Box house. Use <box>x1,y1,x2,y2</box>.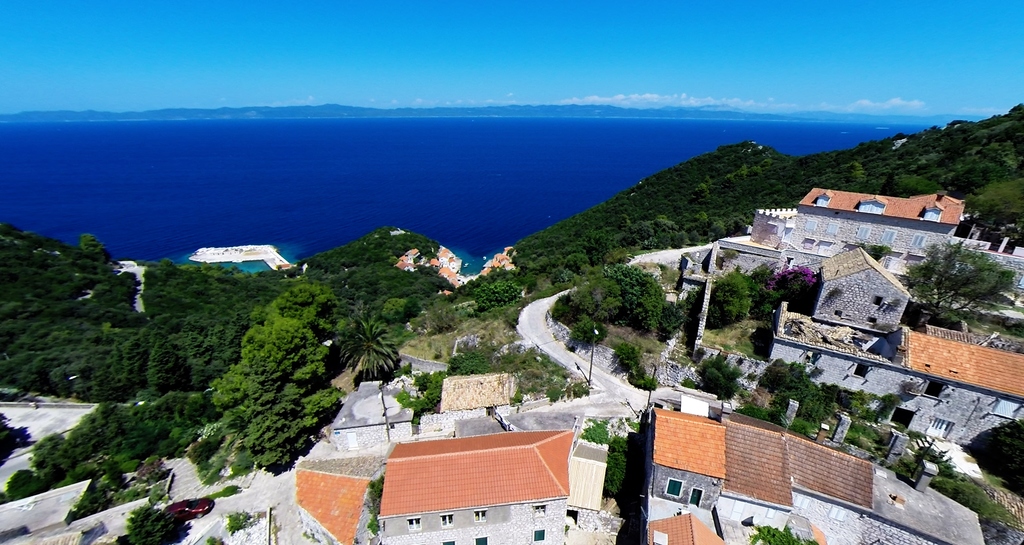
<box>652,408,725,513</box>.
